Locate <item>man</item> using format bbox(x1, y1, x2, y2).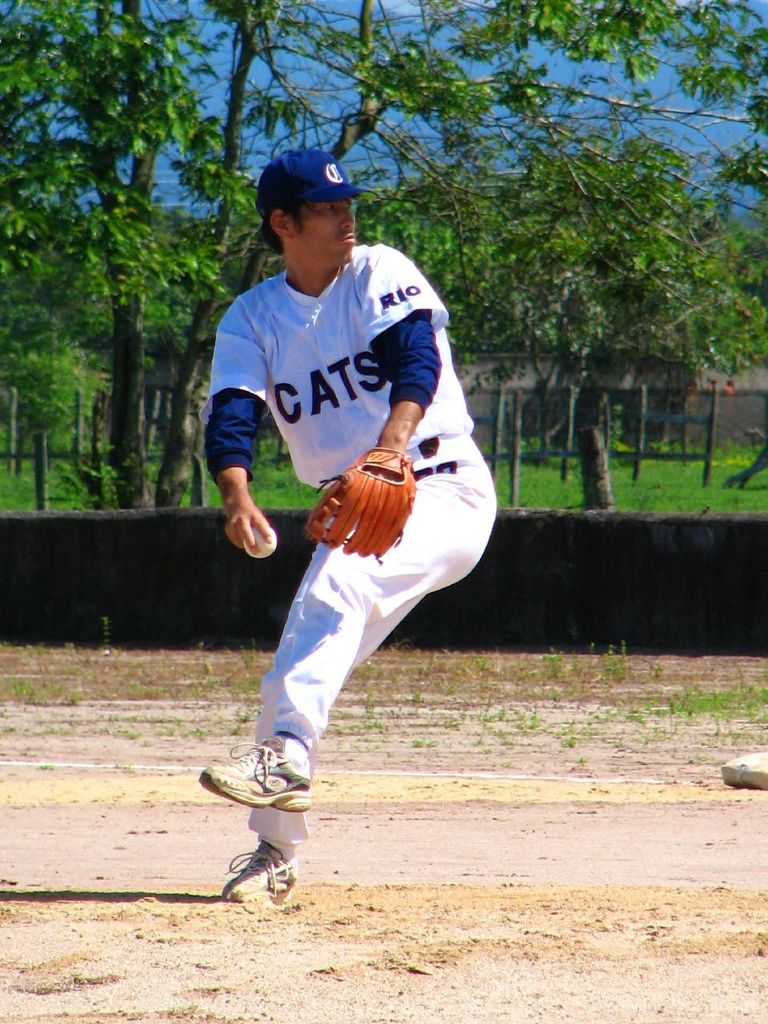
bbox(200, 138, 498, 926).
